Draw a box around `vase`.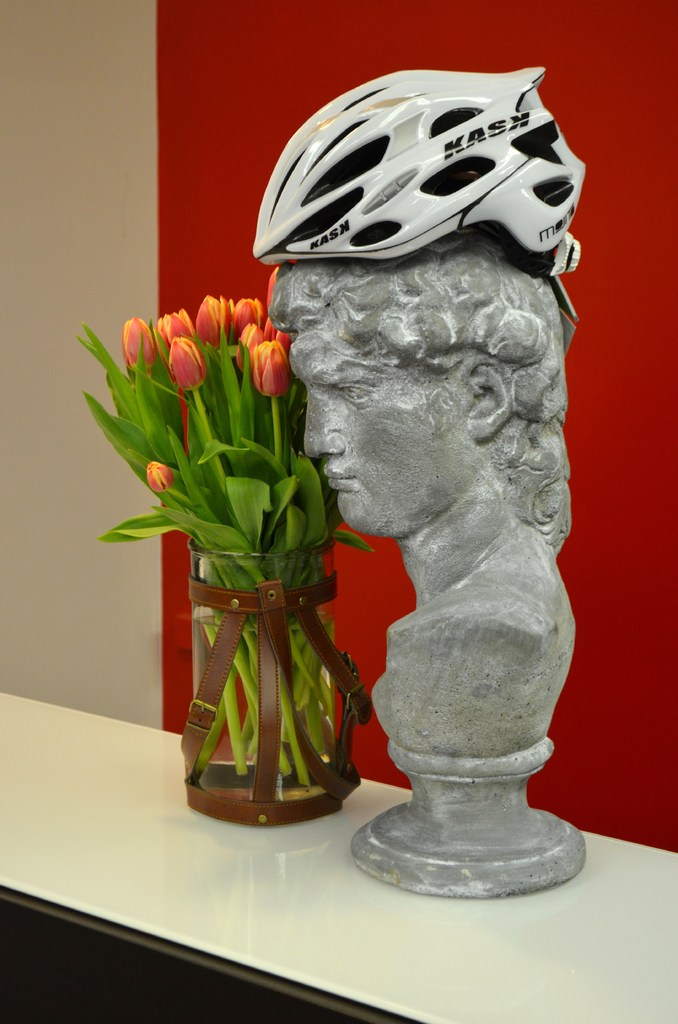
bbox=[183, 538, 353, 827].
